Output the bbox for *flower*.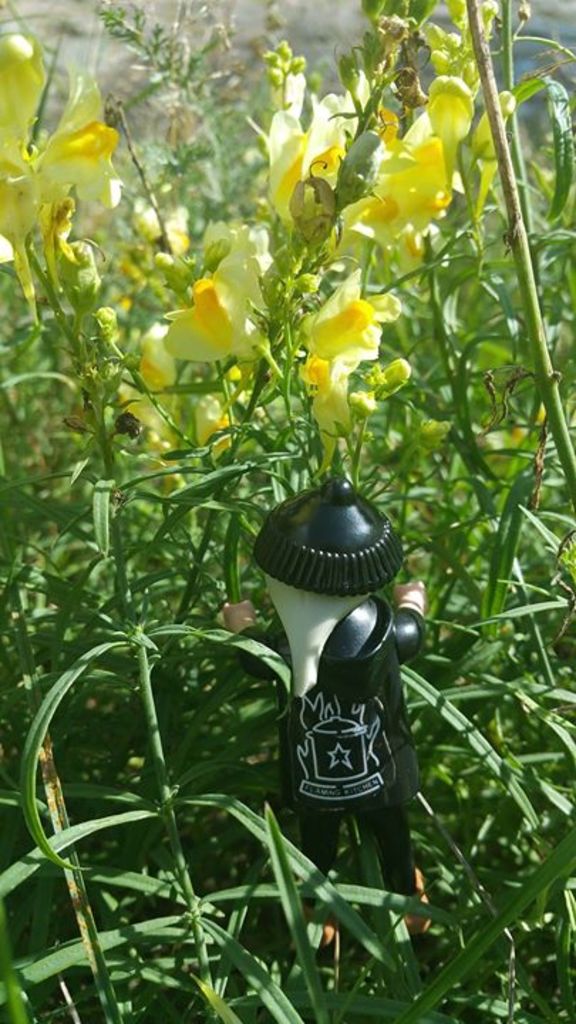
crop(350, 391, 380, 418).
